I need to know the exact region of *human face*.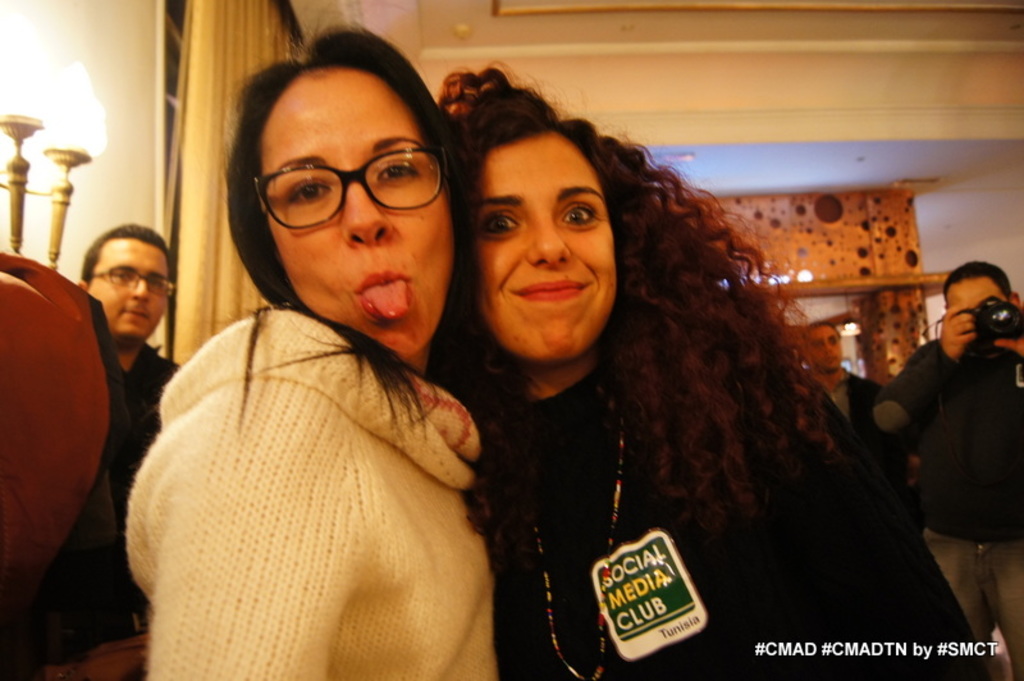
Region: <bbox>813, 323, 841, 374</bbox>.
